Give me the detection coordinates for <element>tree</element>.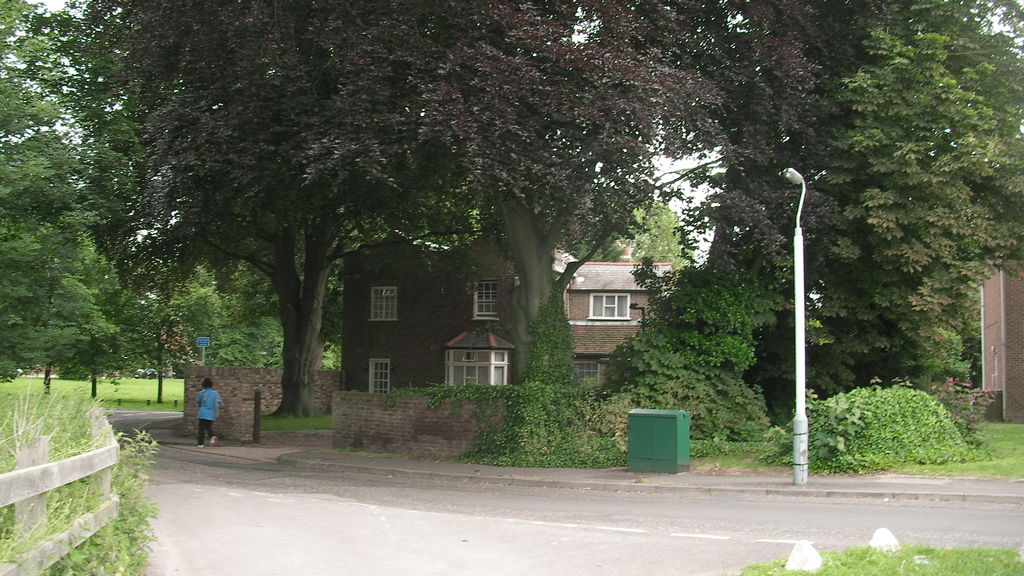
19 243 76 392.
